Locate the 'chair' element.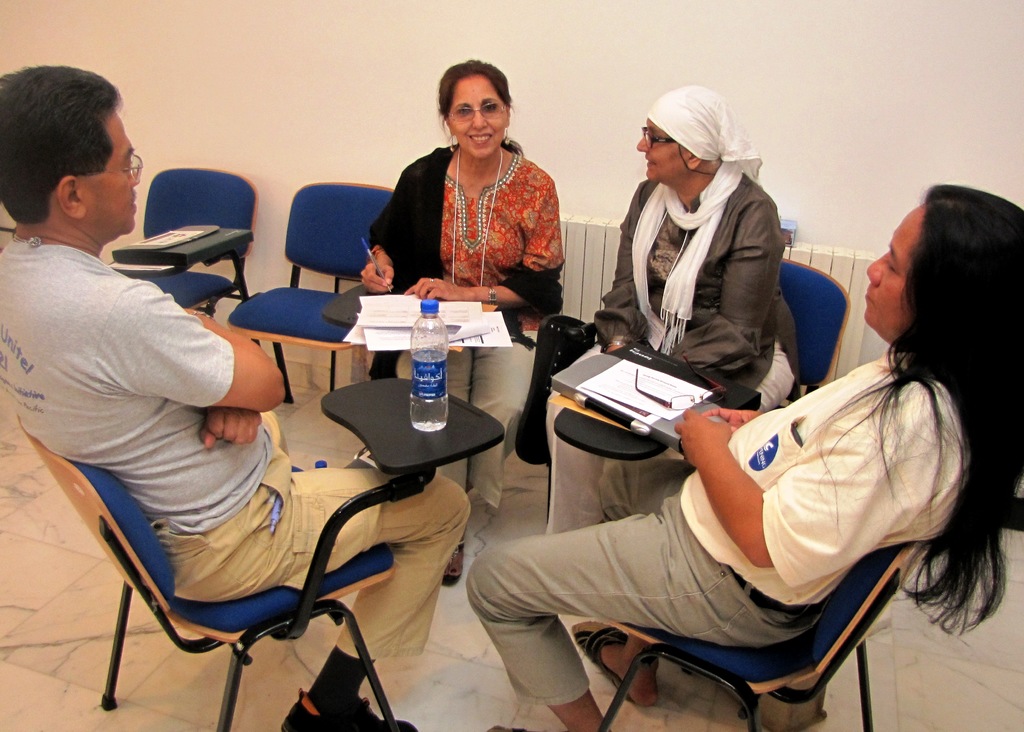
Element bbox: crop(766, 250, 837, 388).
